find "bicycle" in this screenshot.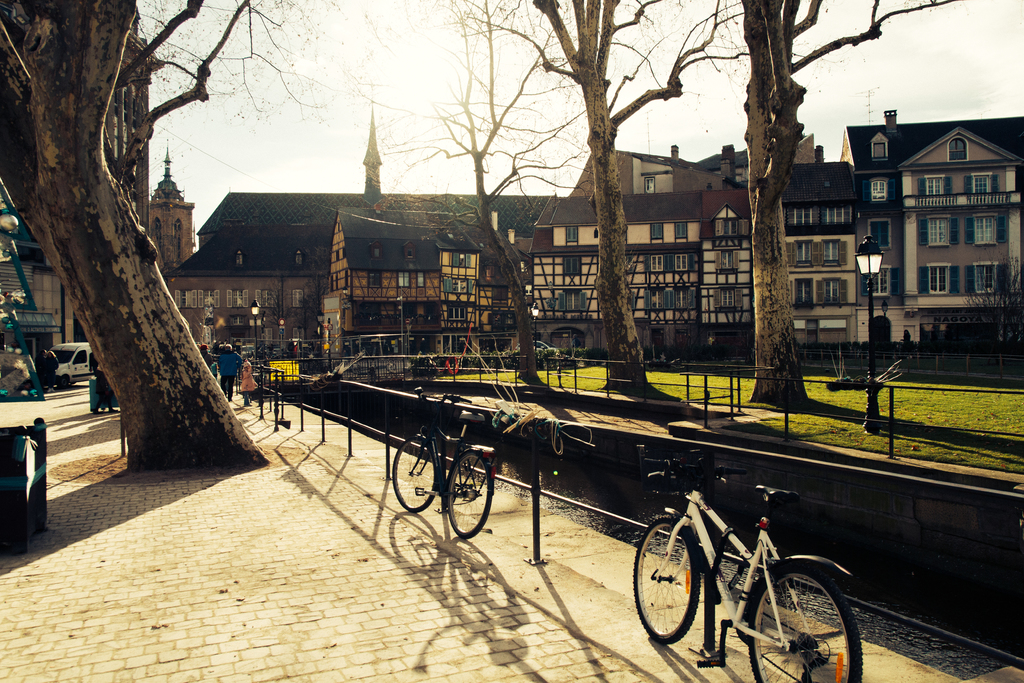
The bounding box for "bicycle" is <box>387,384,499,542</box>.
